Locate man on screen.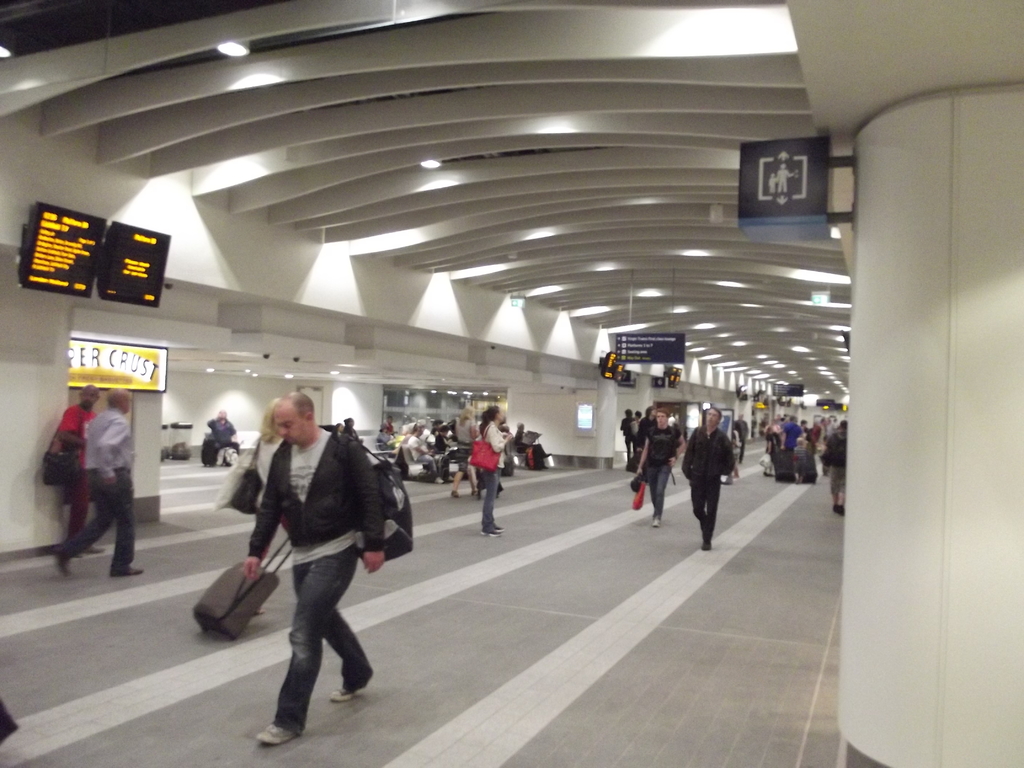
On screen at 227/388/392/755.
